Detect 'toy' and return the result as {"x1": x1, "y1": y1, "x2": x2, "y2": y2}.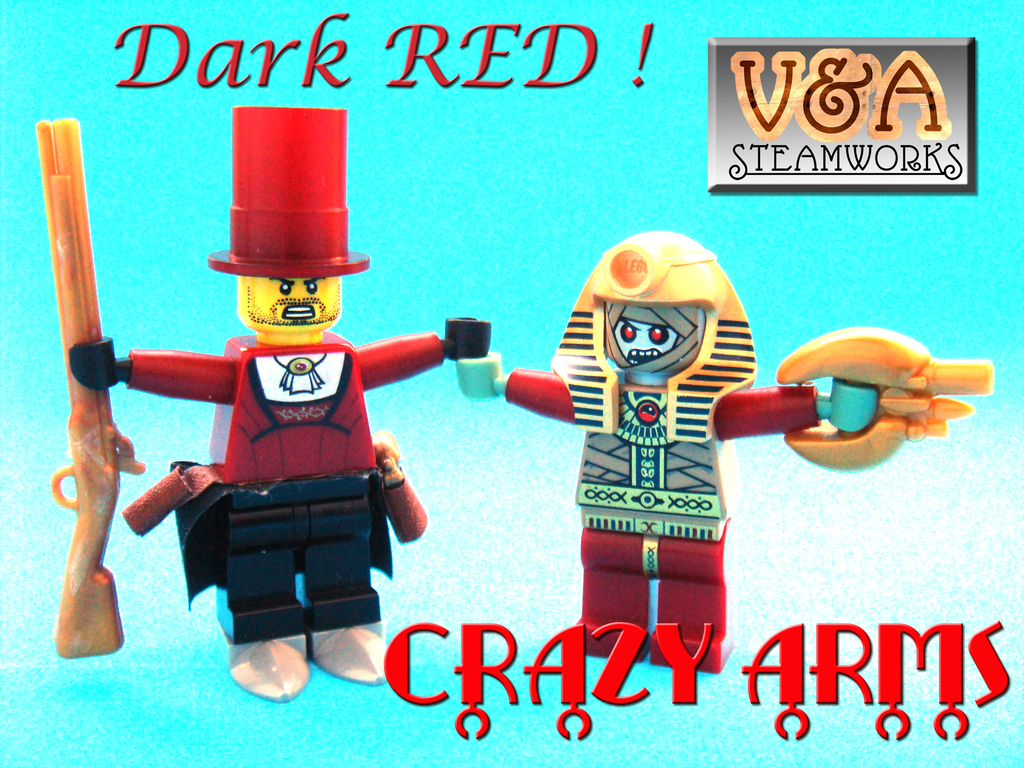
{"x1": 454, "y1": 226, "x2": 879, "y2": 675}.
